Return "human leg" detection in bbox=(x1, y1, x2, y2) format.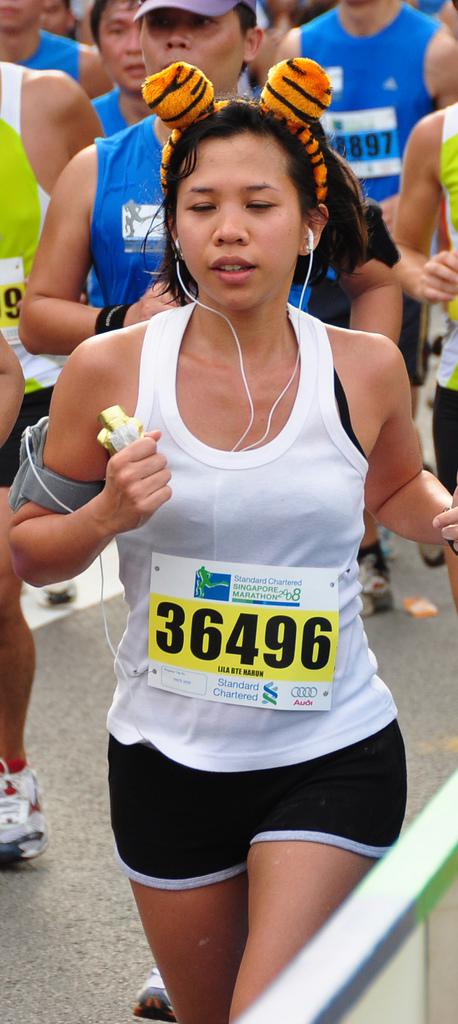
bbox=(112, 750, 406, 1021).
